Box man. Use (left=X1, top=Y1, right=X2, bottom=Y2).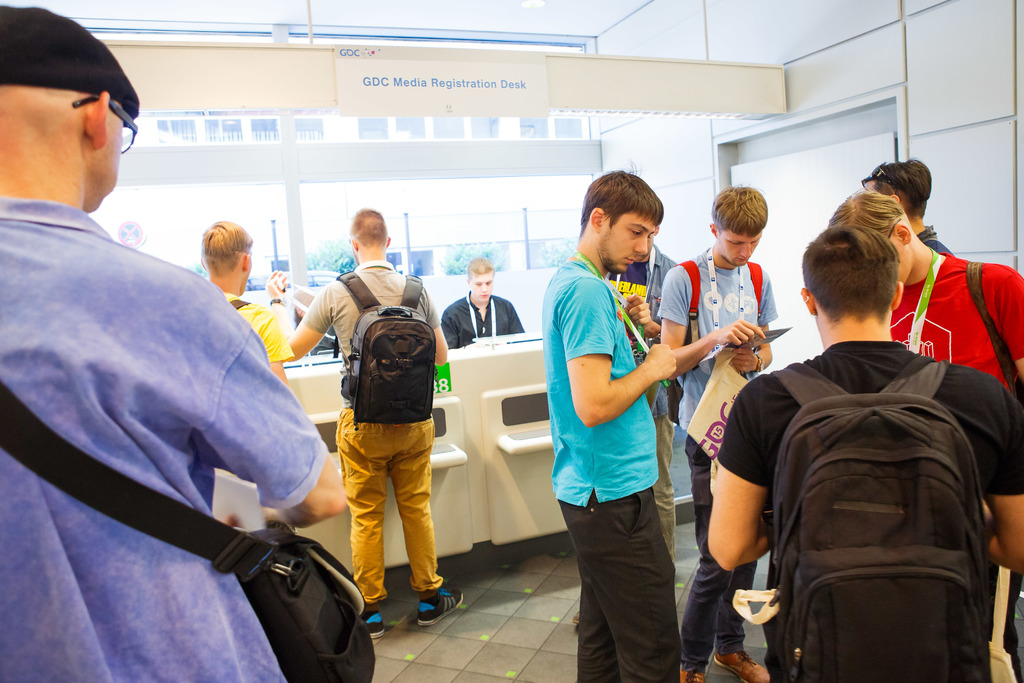
(left=658, top=184, right=774, bottom=682).
